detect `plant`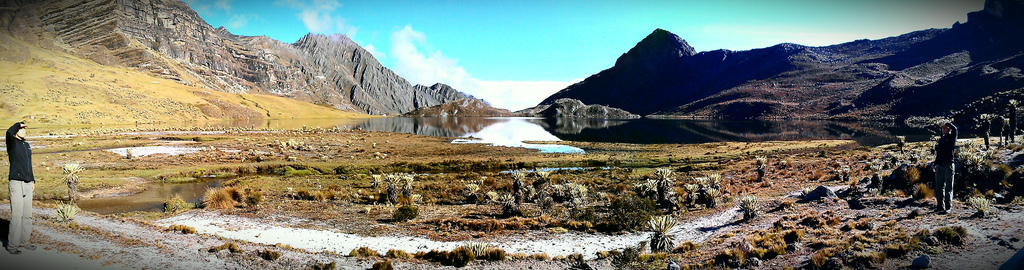
{"x1": 489, "y1": 240, "x2": 505, "y2": 261}
